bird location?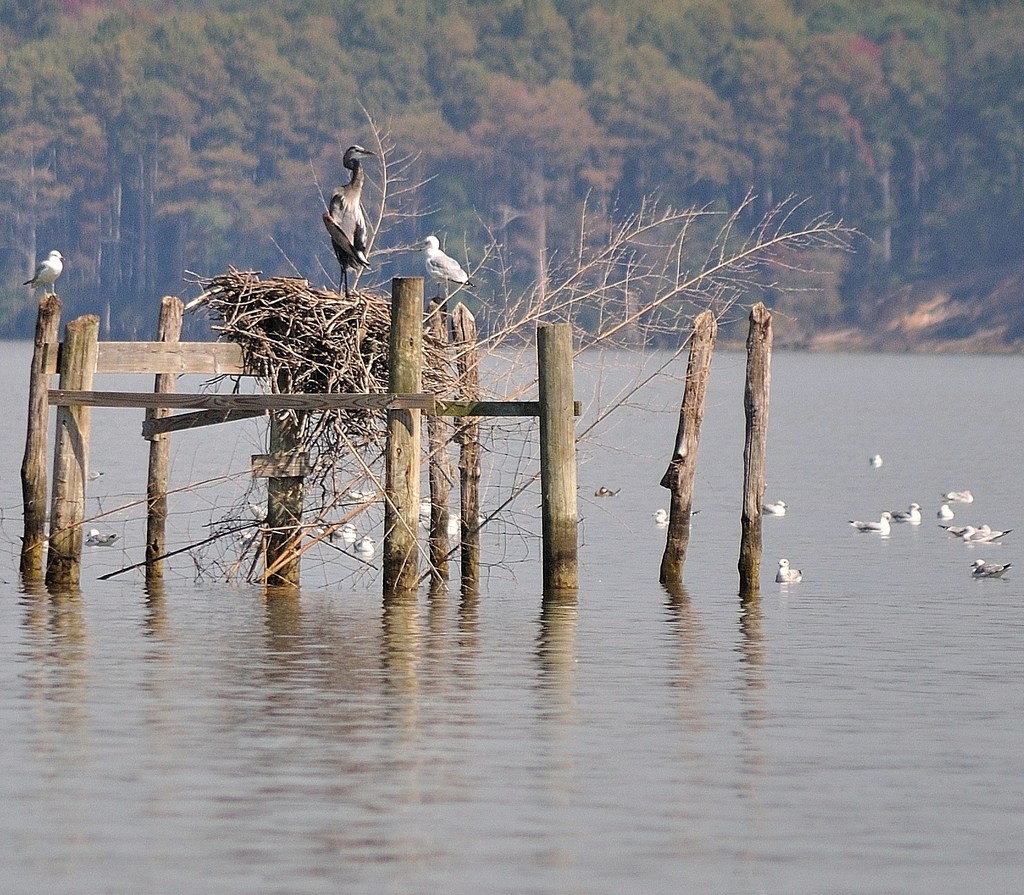
bbox(938, 495, 980, 509)
